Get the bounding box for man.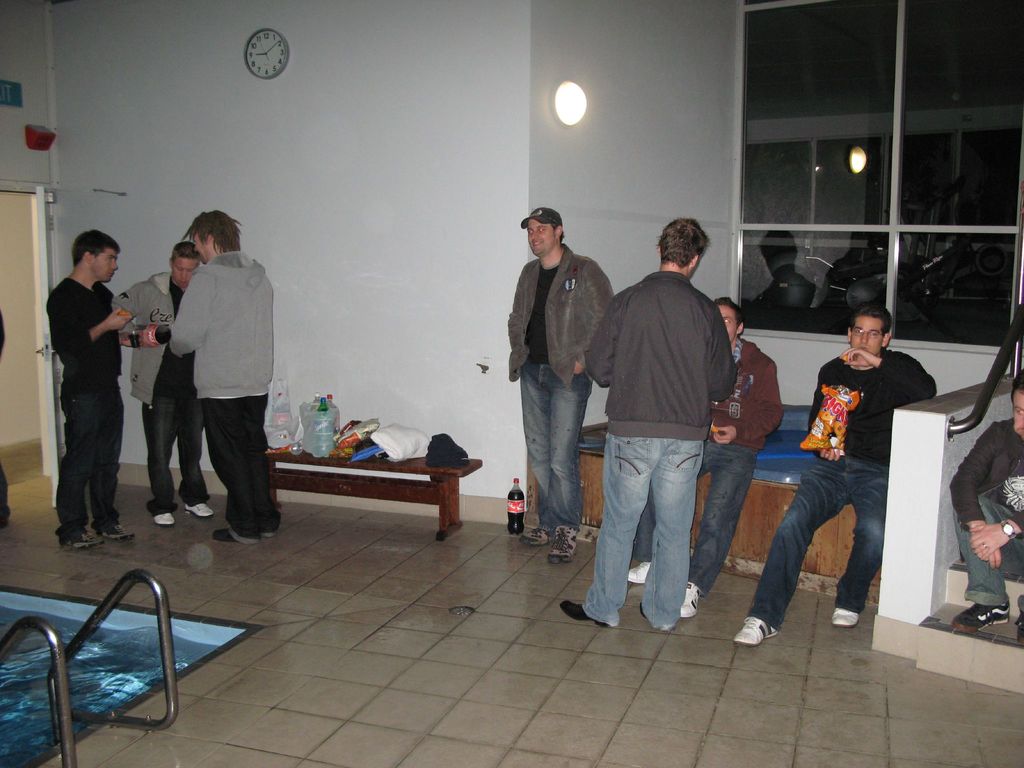
region(733, 302, 940, 642).
